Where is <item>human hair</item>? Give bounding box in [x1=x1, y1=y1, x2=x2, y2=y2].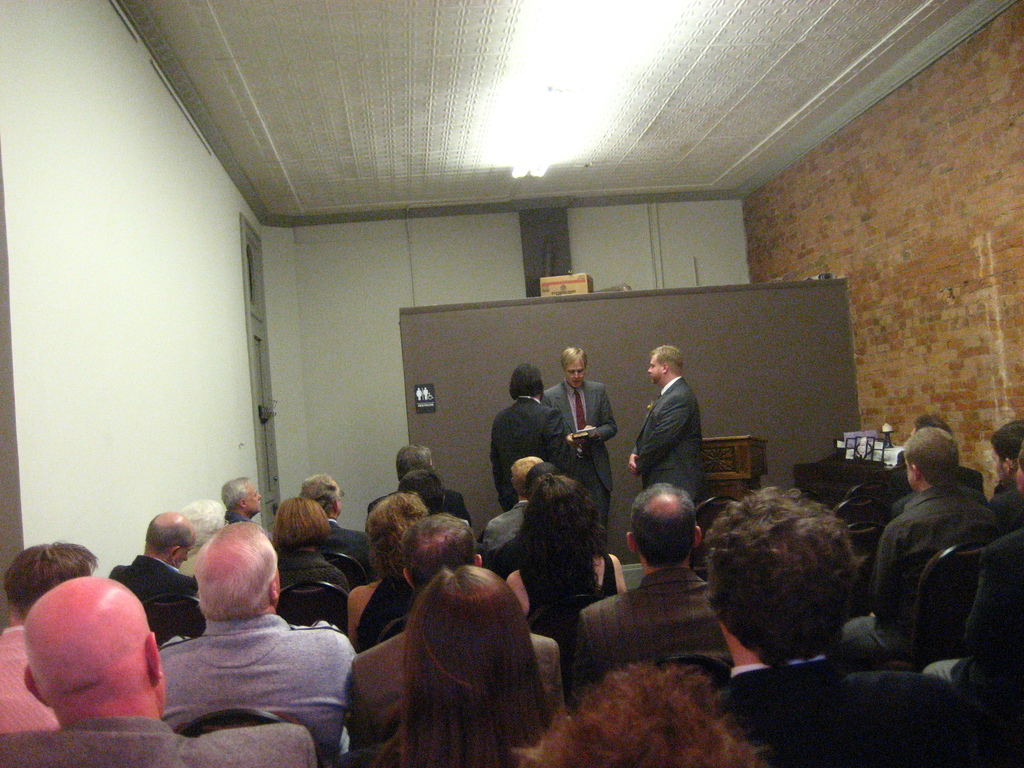
[x1=628, y1=481, x2=697, y2=568].
